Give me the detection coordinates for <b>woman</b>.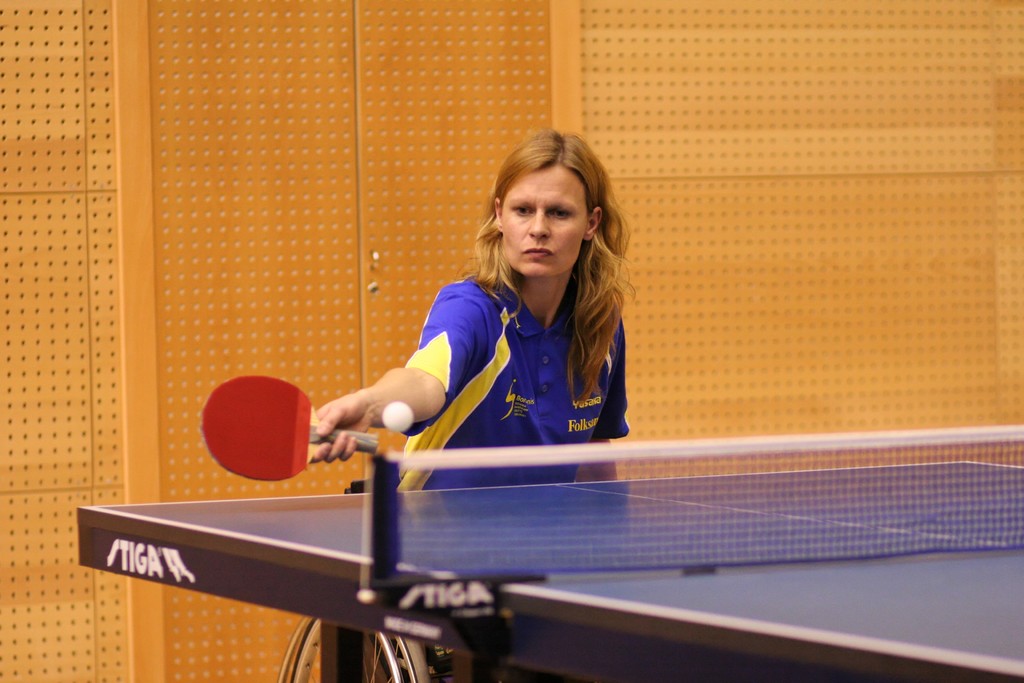
BBox(300, 127, 631, 496).
